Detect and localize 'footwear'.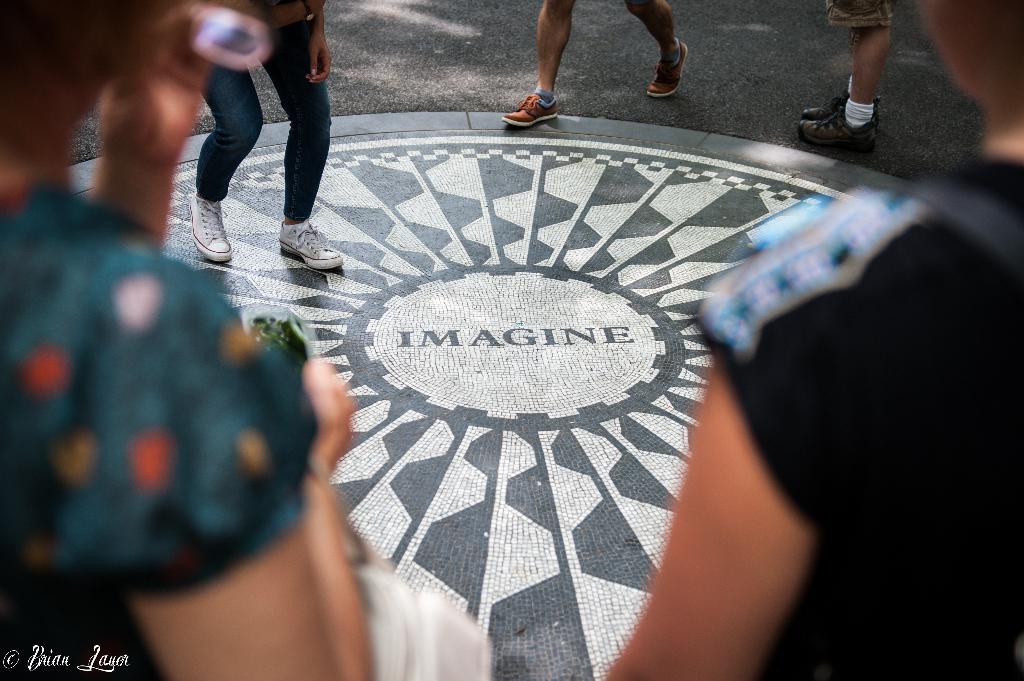
Localized at [792,108,874,148].
